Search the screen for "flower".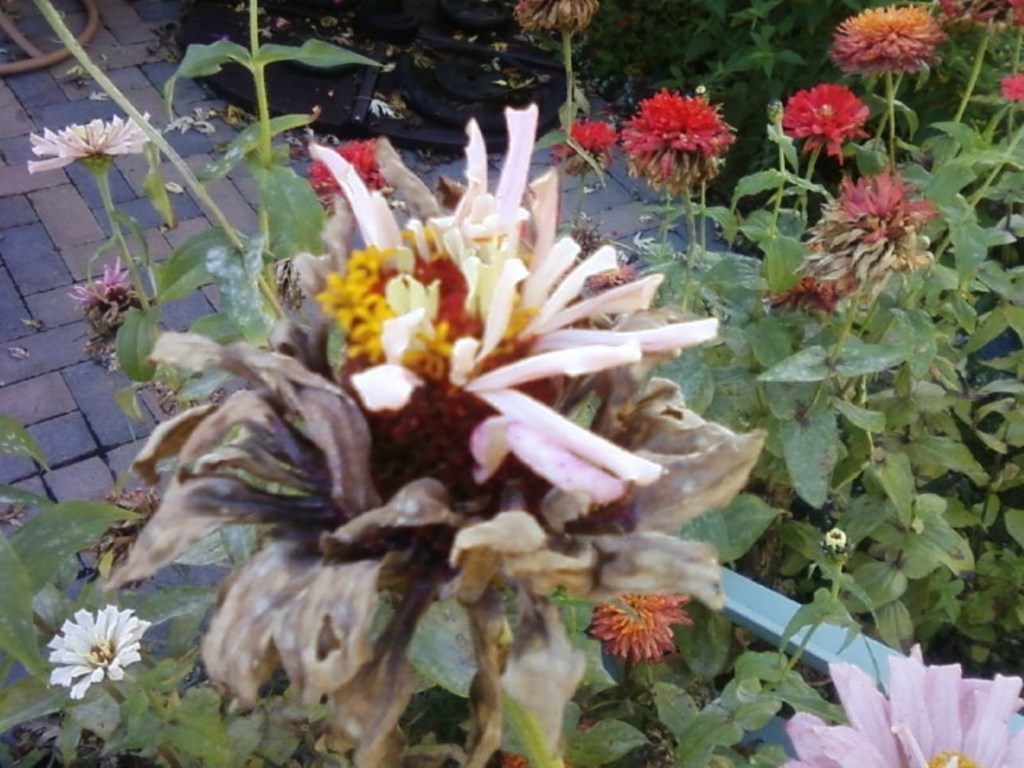
Found at <bbox>782, 641, 1023, 767</bbox>.
